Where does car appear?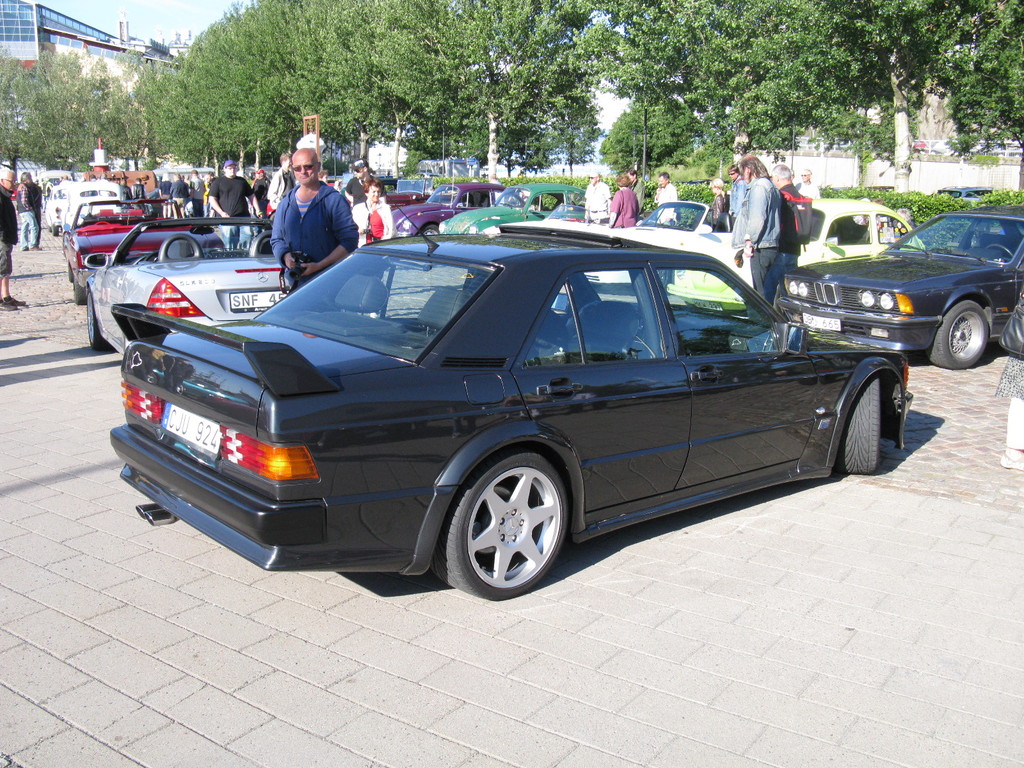
Appears at select_region(782, 219, 1023, 380).
